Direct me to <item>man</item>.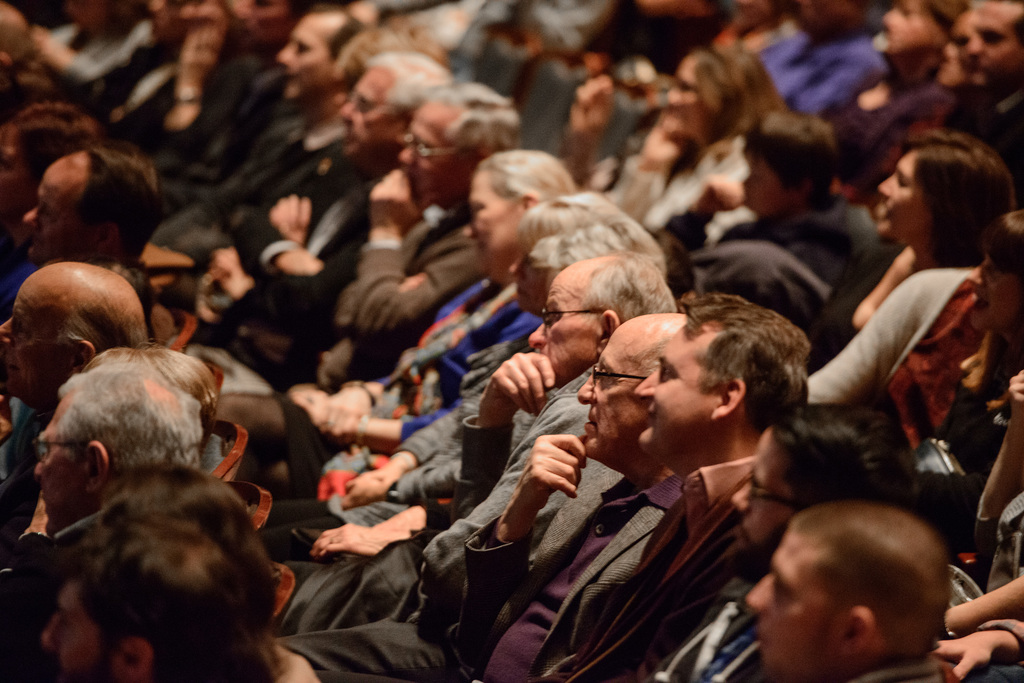
Direction: region(452, 299, 707, 682).
